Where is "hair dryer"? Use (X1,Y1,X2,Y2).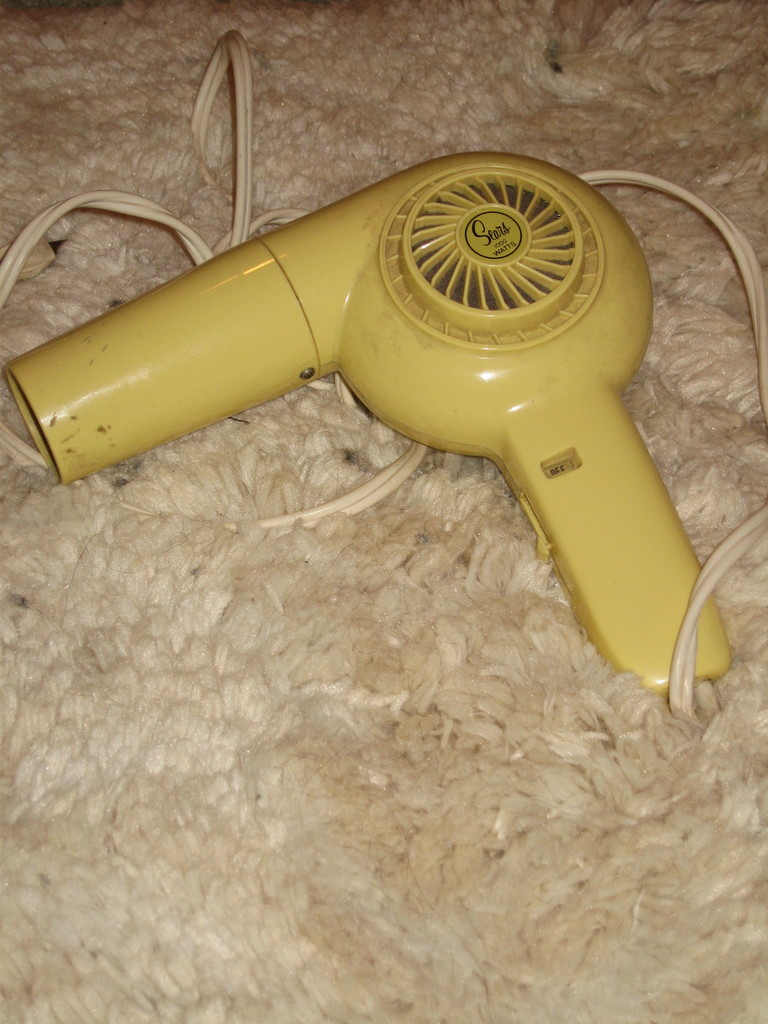
(0,17,767,711).
